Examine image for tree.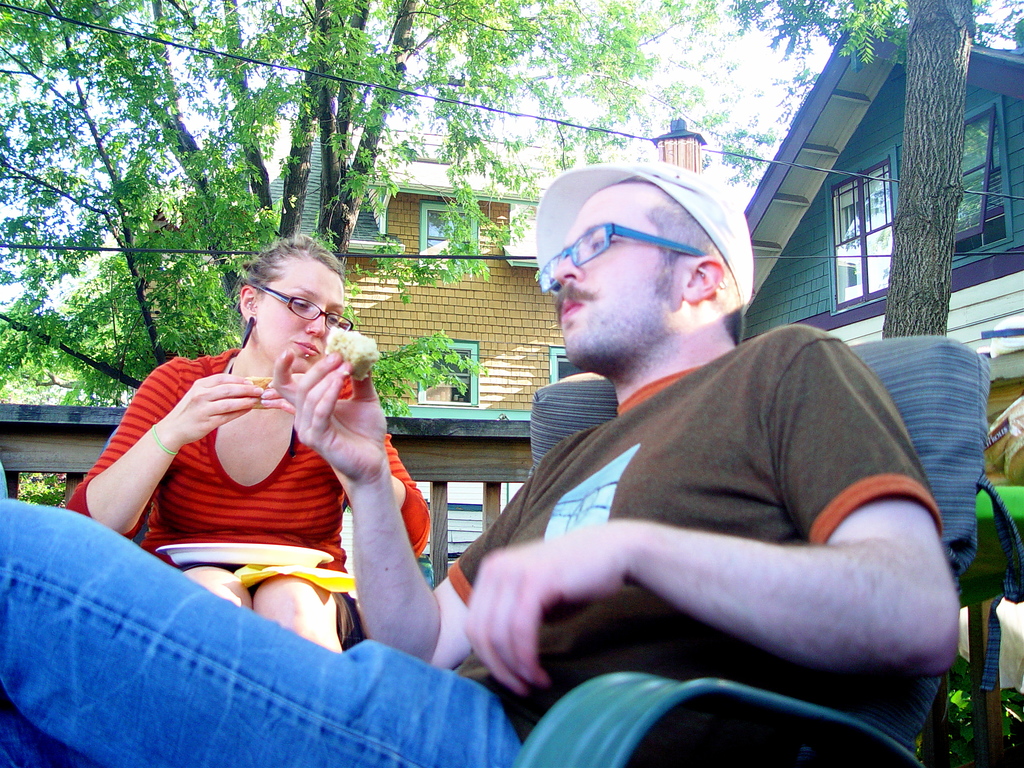
Examination result: 0 0 779 416.
